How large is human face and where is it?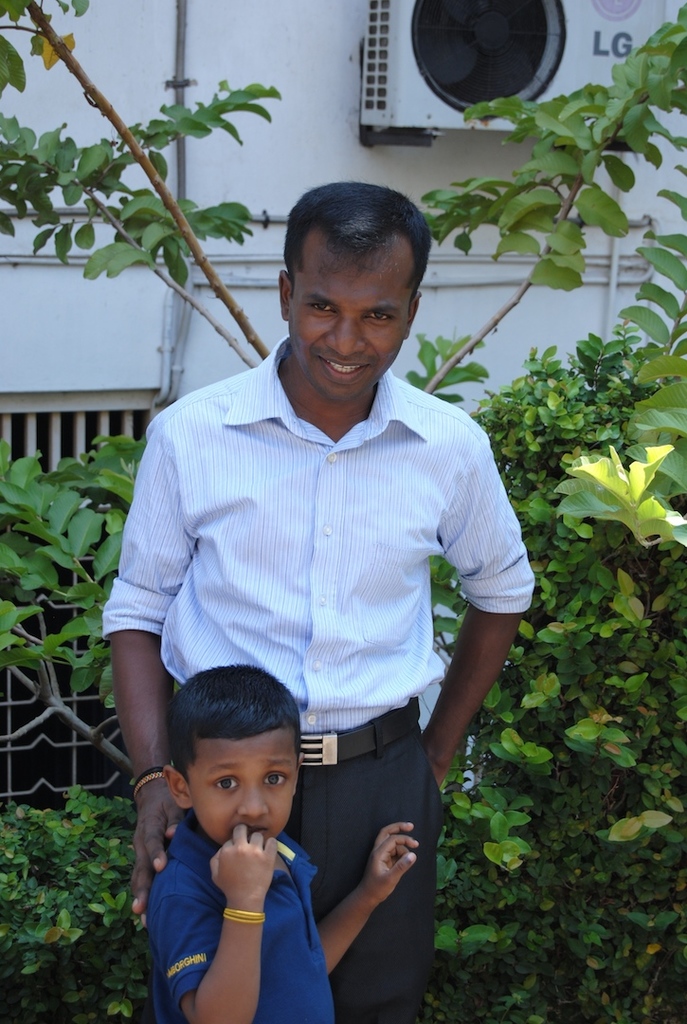
Bounding box: bbox=[200, 723, 293, 846].
